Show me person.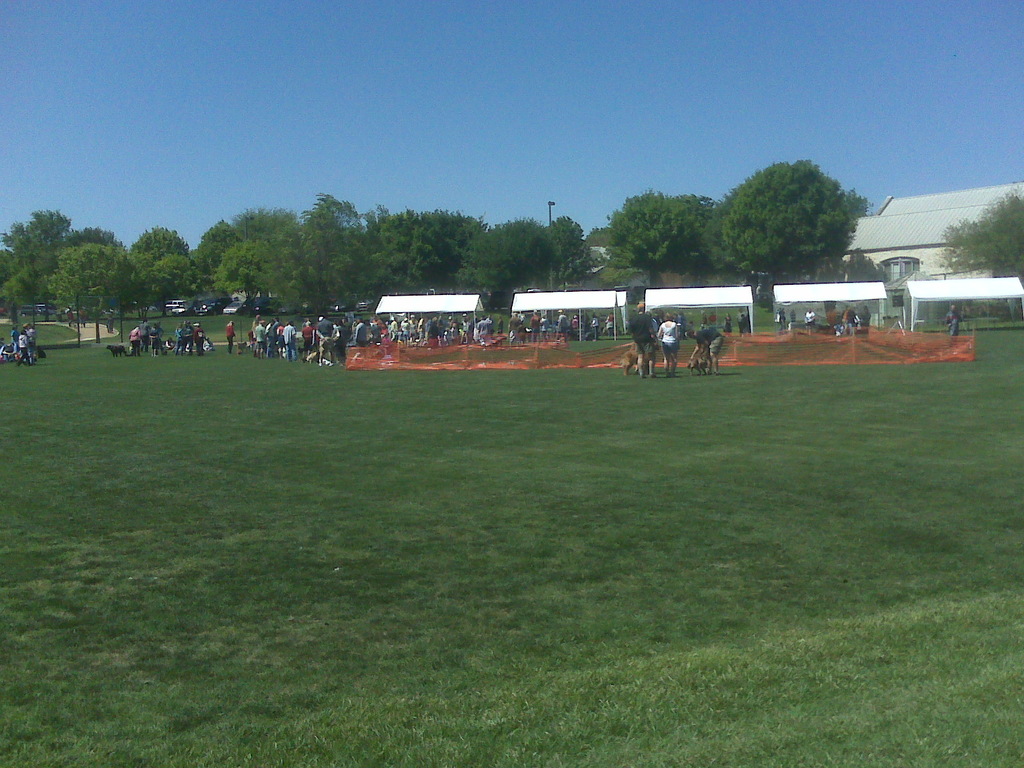
person is here: <box>532,310,537,337</box>.
